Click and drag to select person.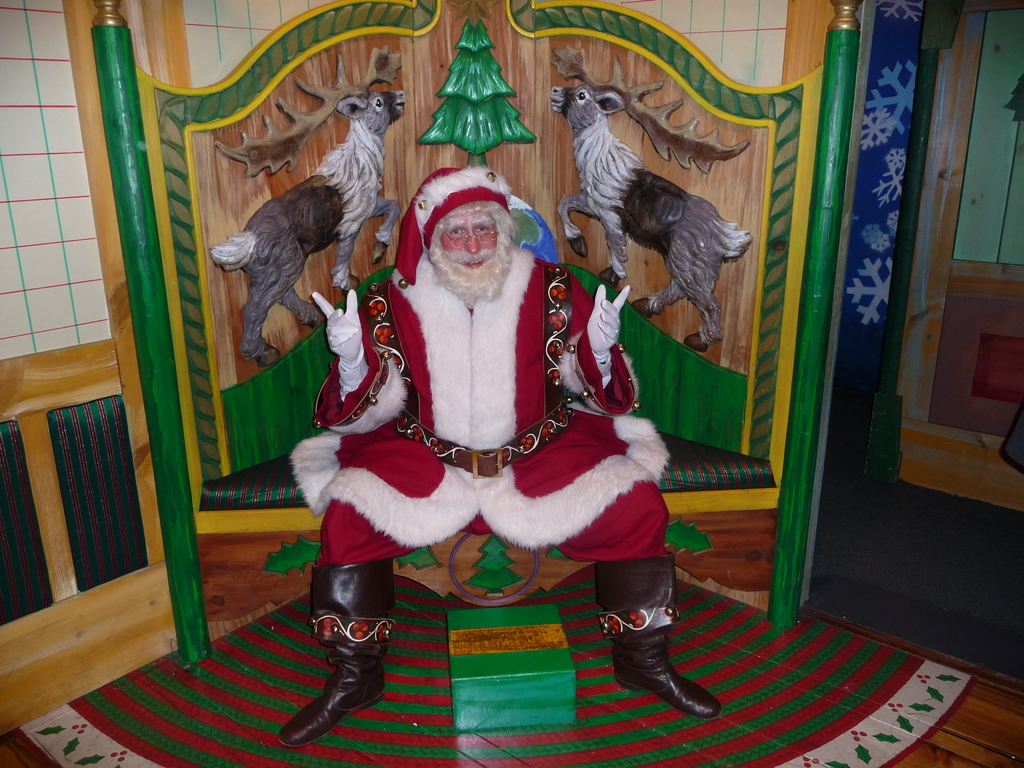
Selection: select_region(278, 161, 723, 748).
